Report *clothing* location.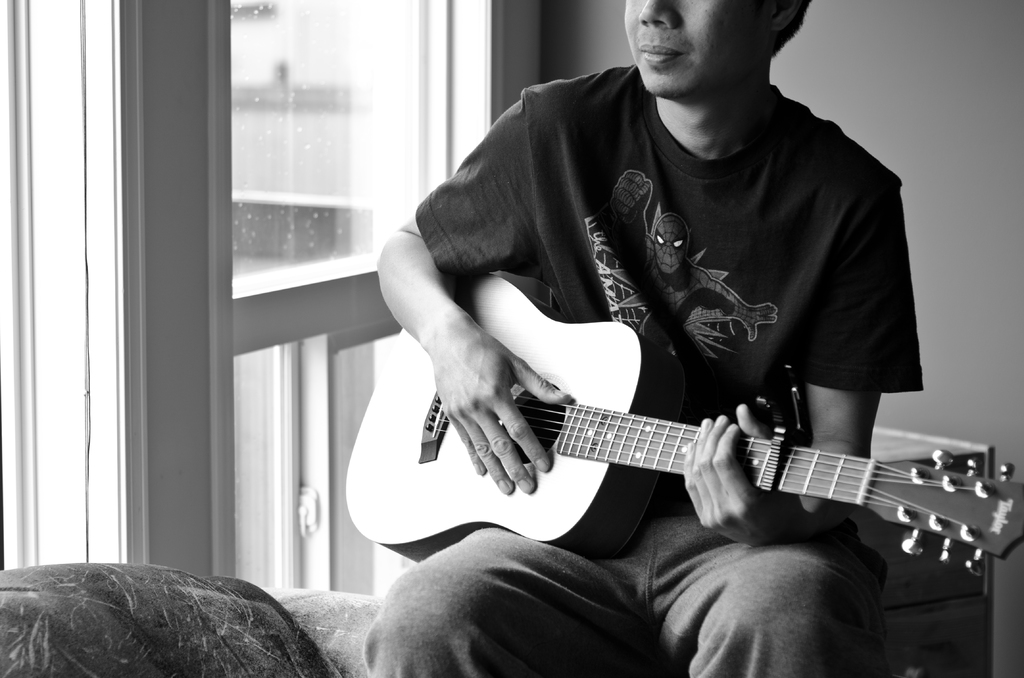
Report: rect(363, 62, 925, 677).
